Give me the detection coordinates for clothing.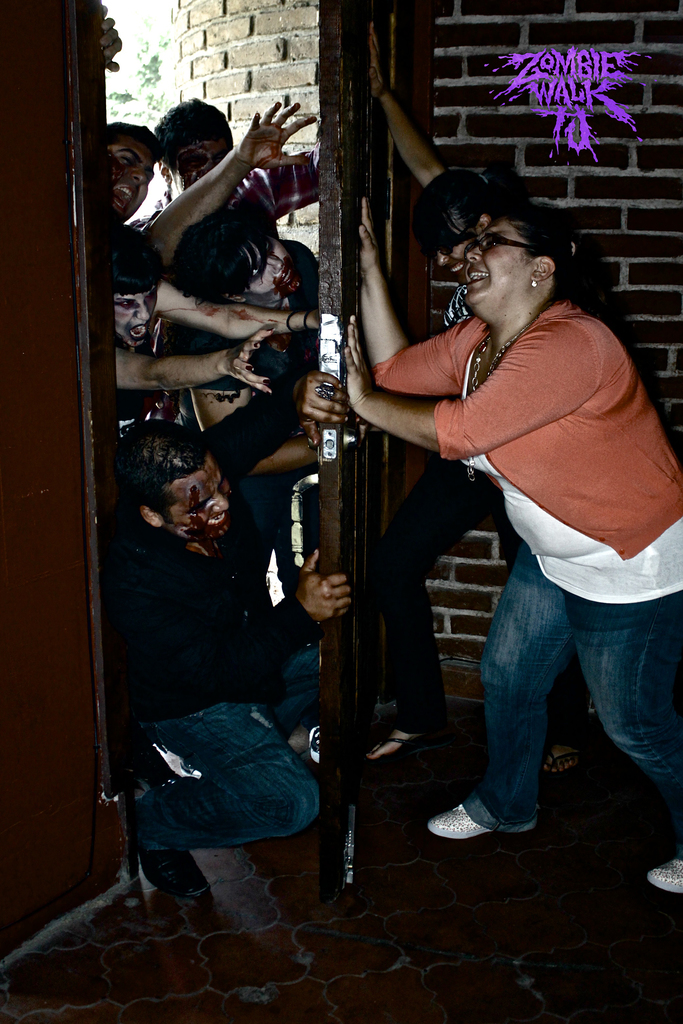
box=[401, 200, 668, 838].
